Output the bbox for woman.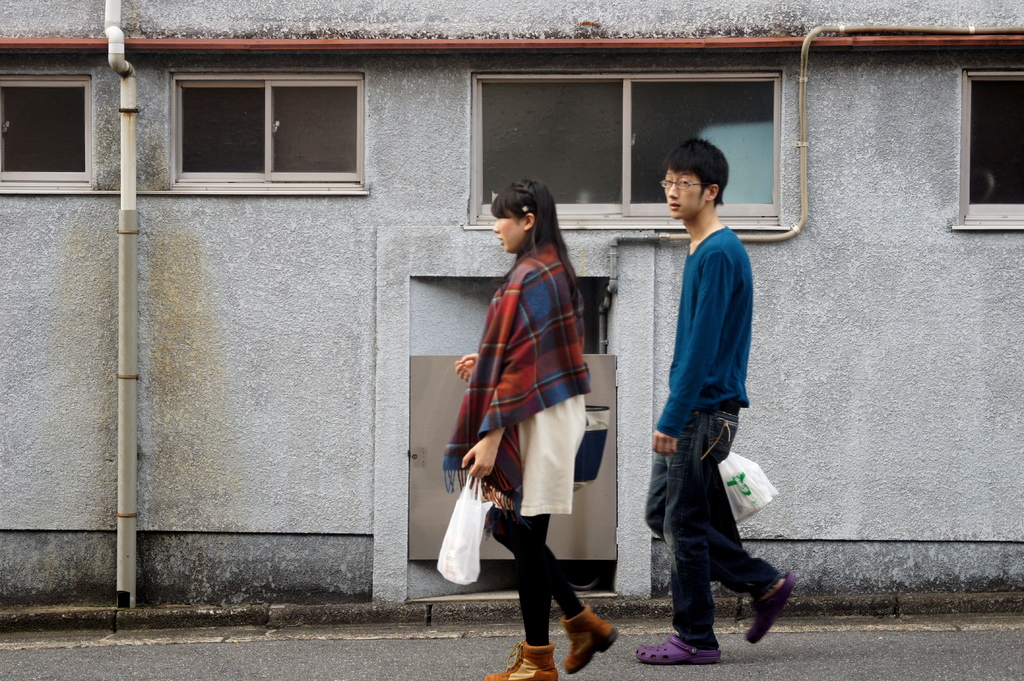
rect(445, 180, 607, 639).
